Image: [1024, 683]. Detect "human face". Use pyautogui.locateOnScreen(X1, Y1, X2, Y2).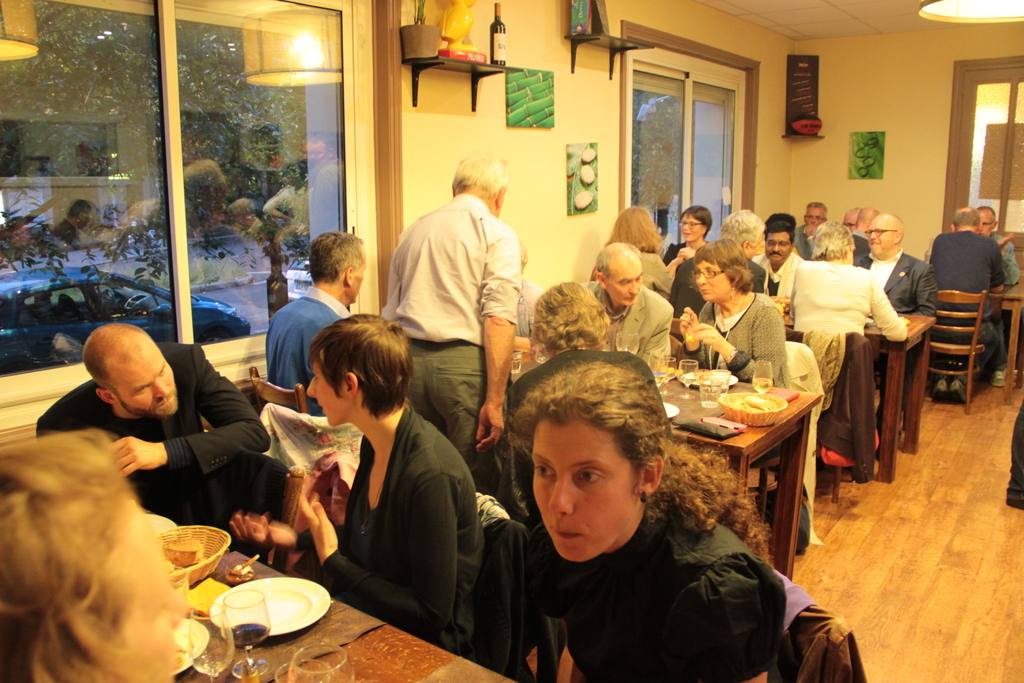
pyautogui.locateOnScreen(351, 249, 371, 302).
